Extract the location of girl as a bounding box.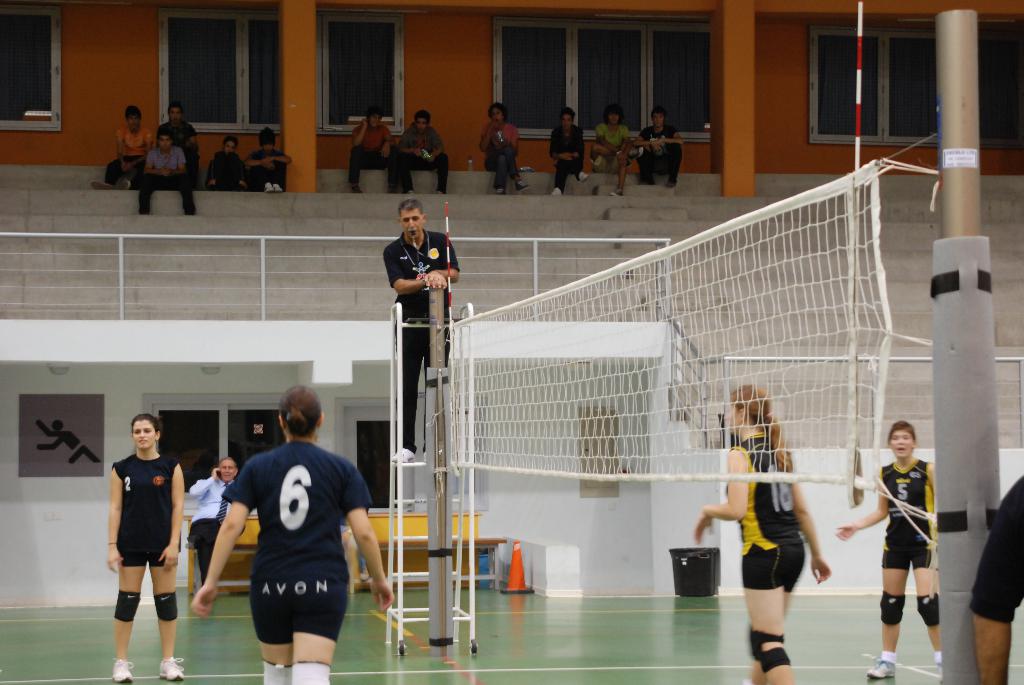
region(692, 385, 832, 684).
